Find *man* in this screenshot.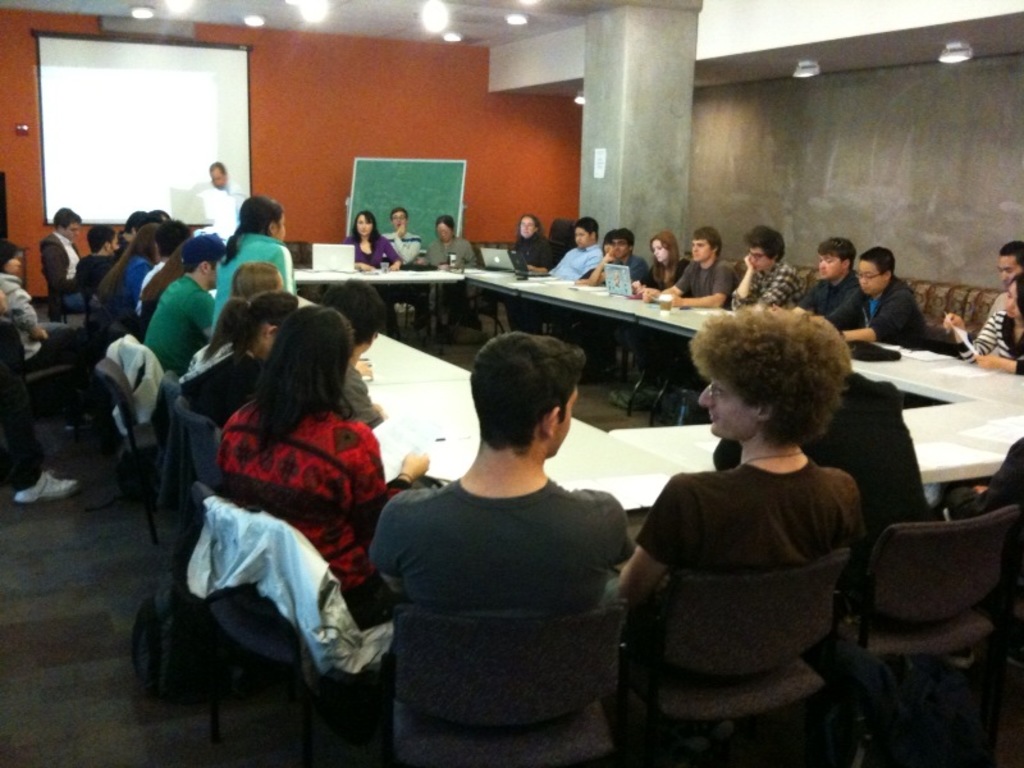
The bounding box for *man* is 547,219,603,278.
